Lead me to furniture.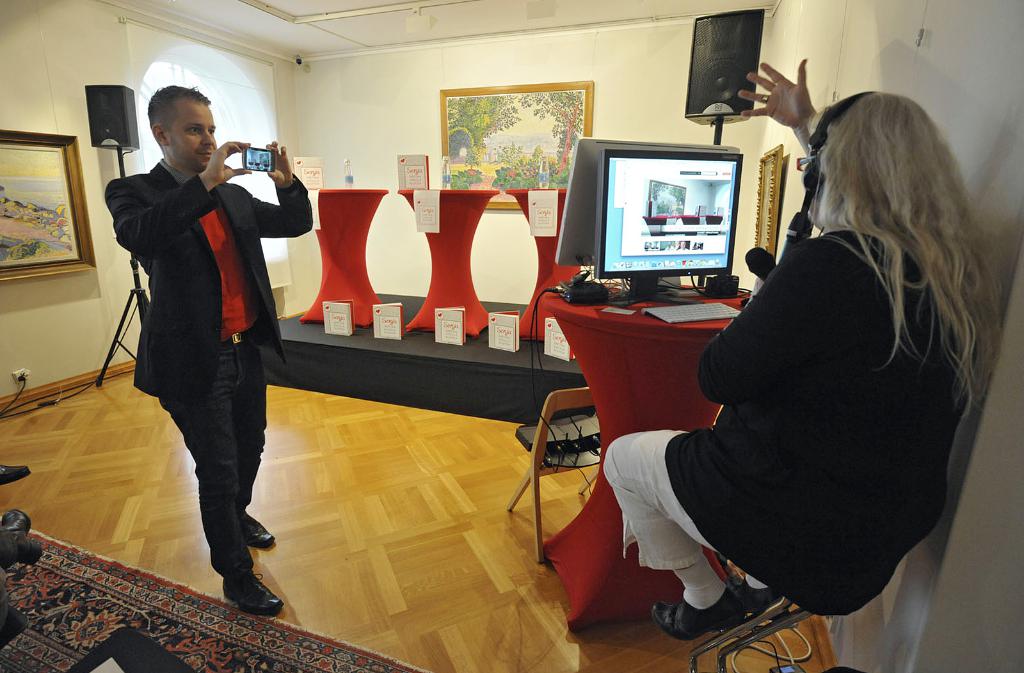
Lead to 505/386/589/559.
